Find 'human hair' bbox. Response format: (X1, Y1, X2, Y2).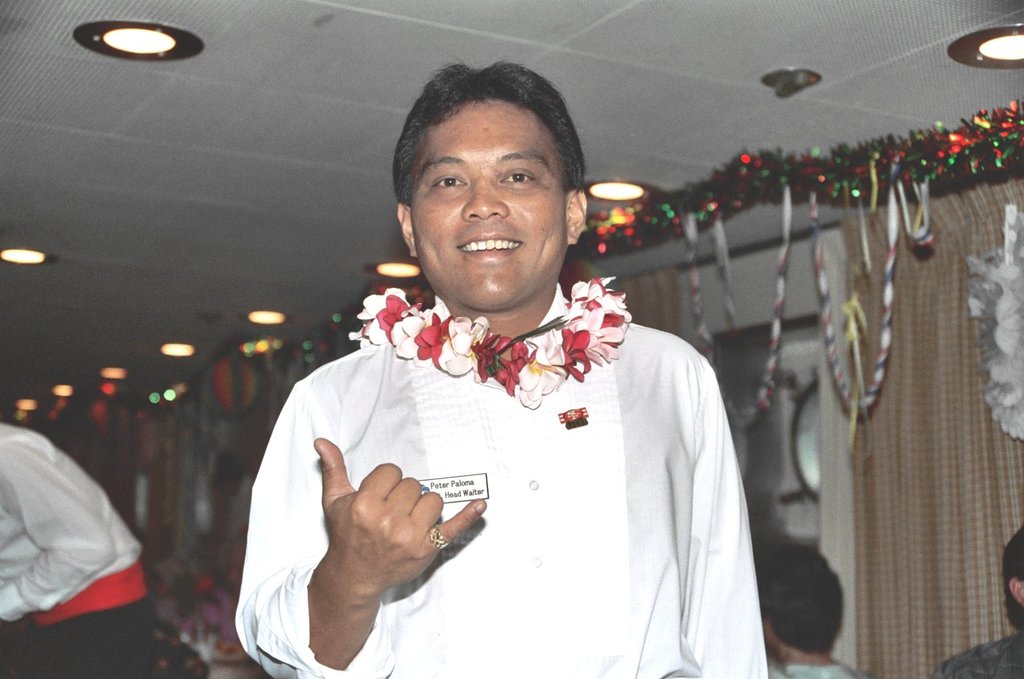
(393, 51, 593, 253).
